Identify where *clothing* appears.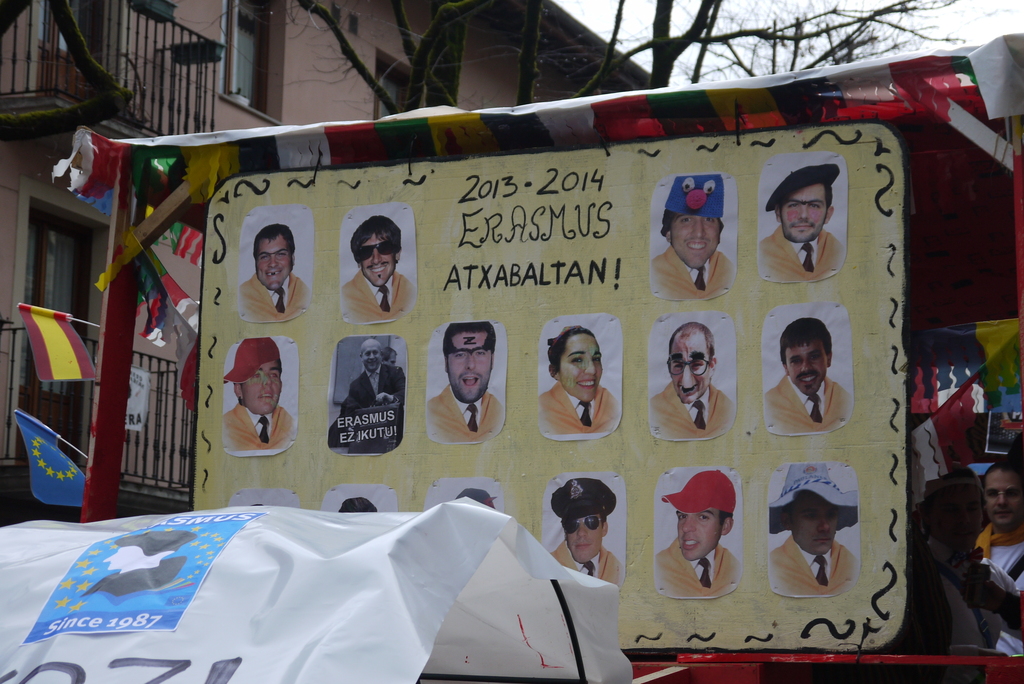
Appears at rect(536, 377, 620, 439).
